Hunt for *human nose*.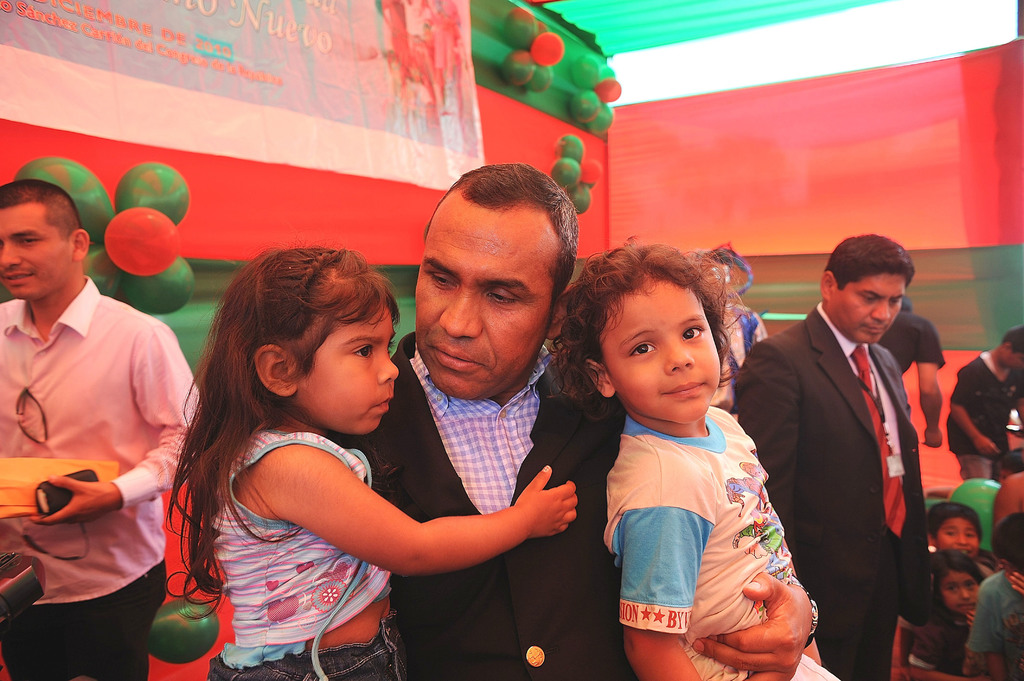
Hunted down at 376/342/403/383.
